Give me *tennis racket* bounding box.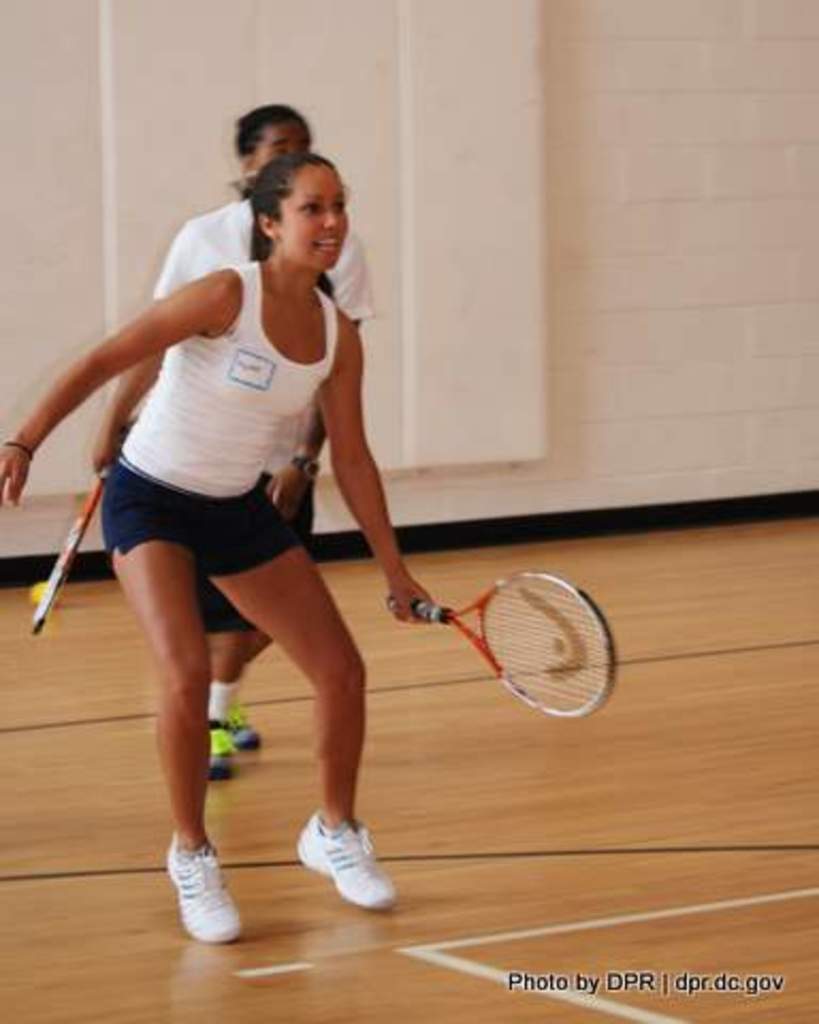
[386,572,619,715].
